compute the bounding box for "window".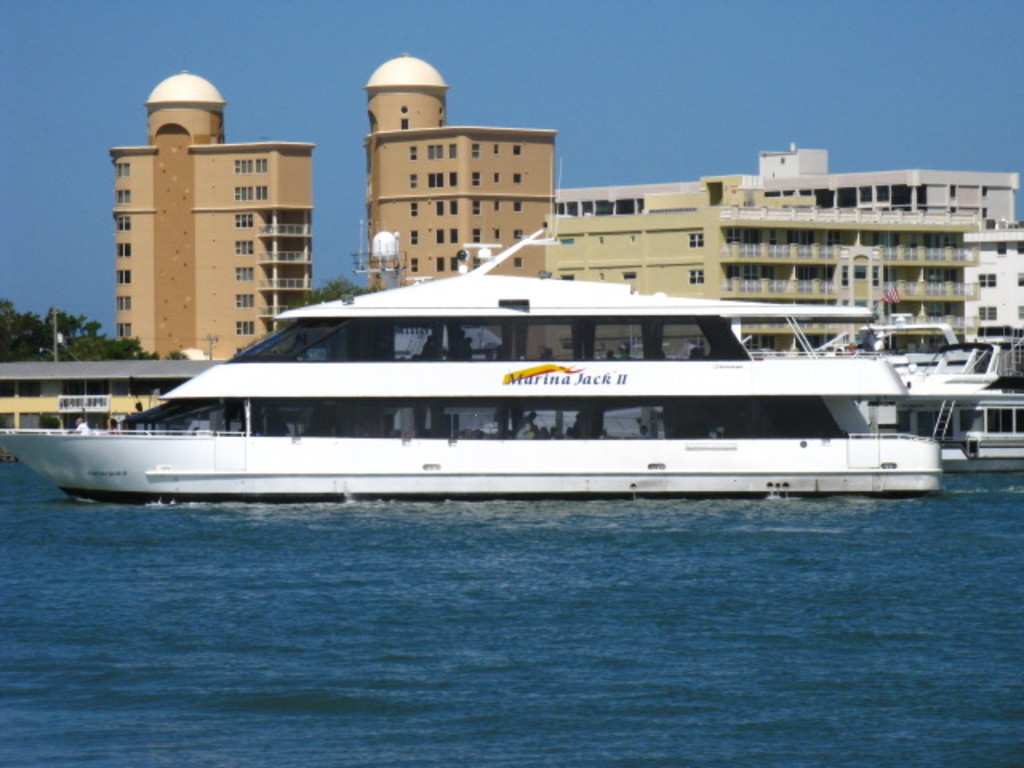
558,232,574,248.
